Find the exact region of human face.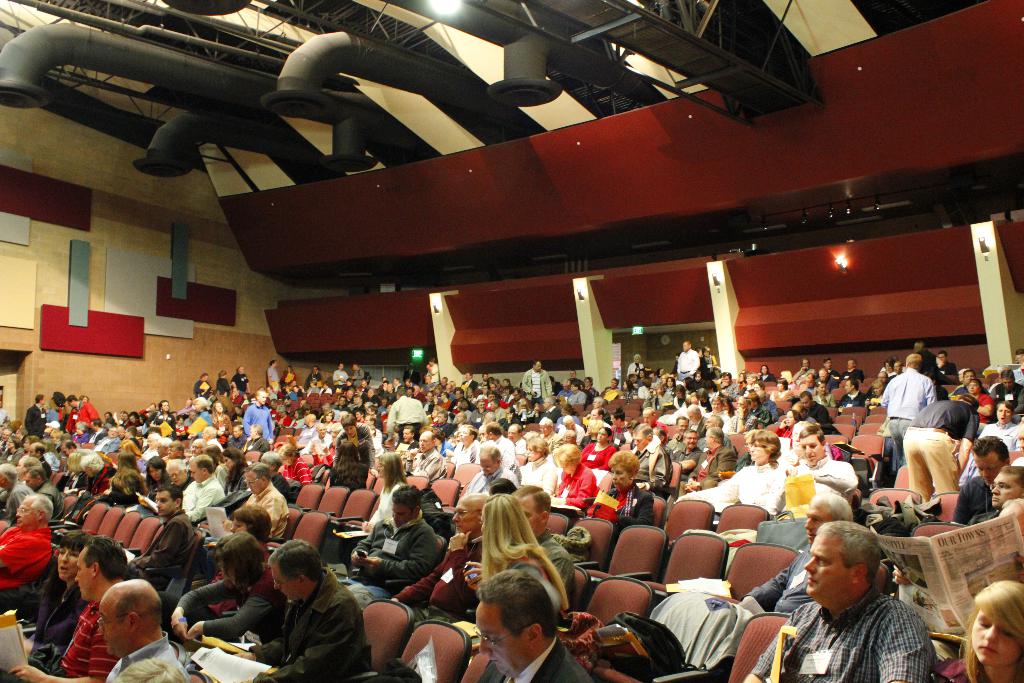
Exact region: <bbox>970, 609, 1016, 659</bbox>.
